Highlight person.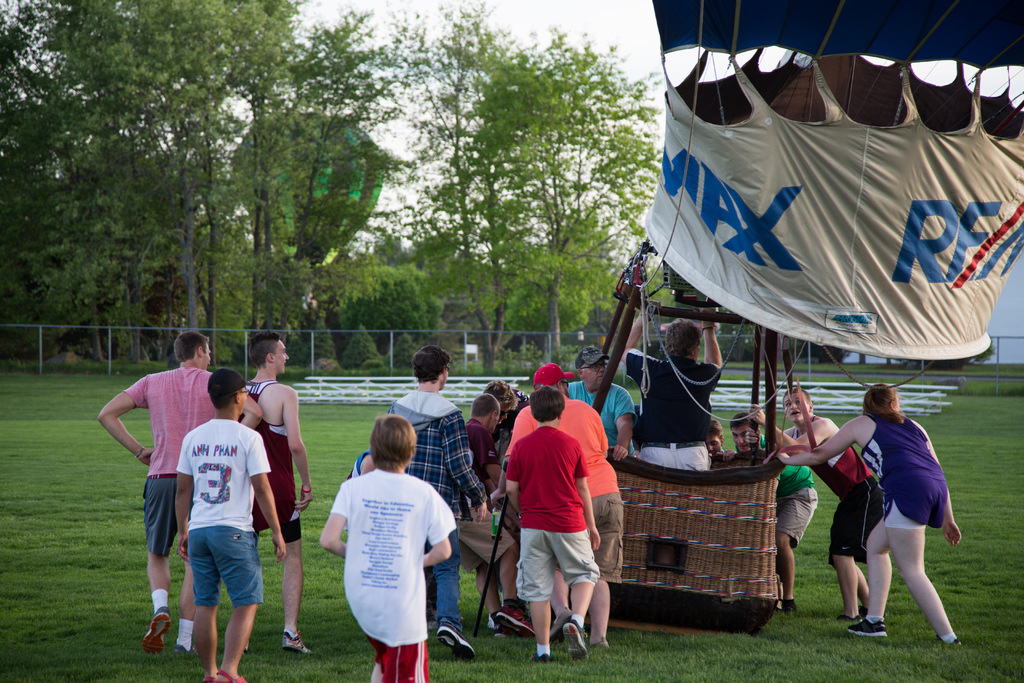
Highlighted region: <bbox>381, 340, 492, 667</bbox>.
